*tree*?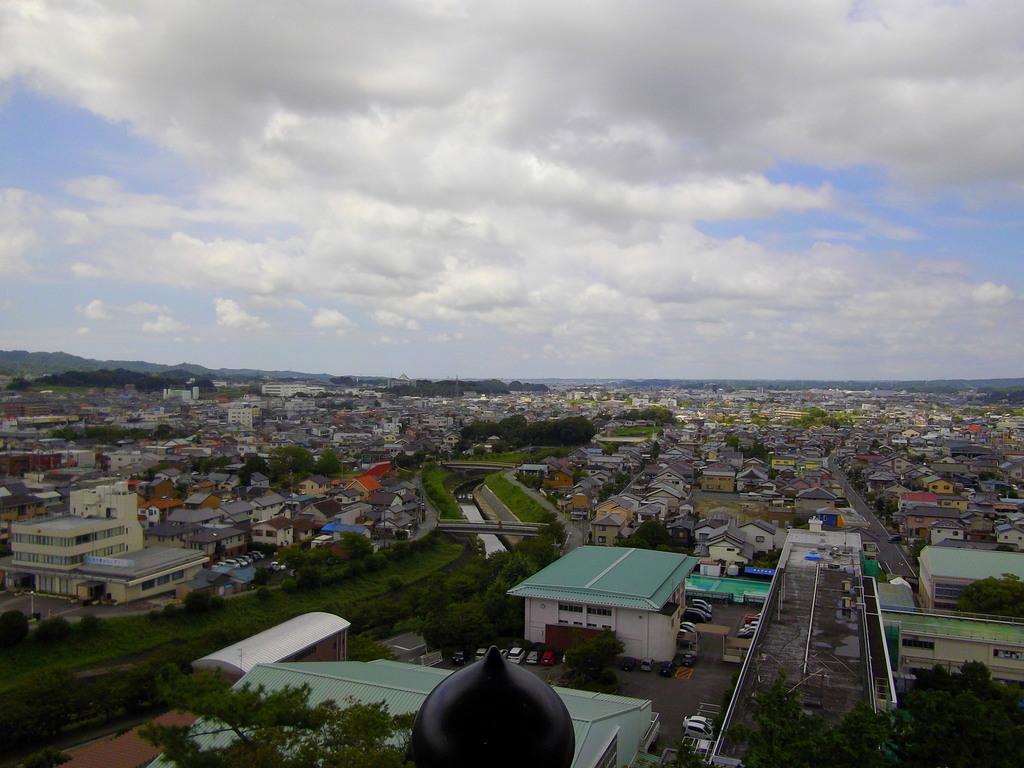
[x1=563, y1=625, x2=627, y2=676]
